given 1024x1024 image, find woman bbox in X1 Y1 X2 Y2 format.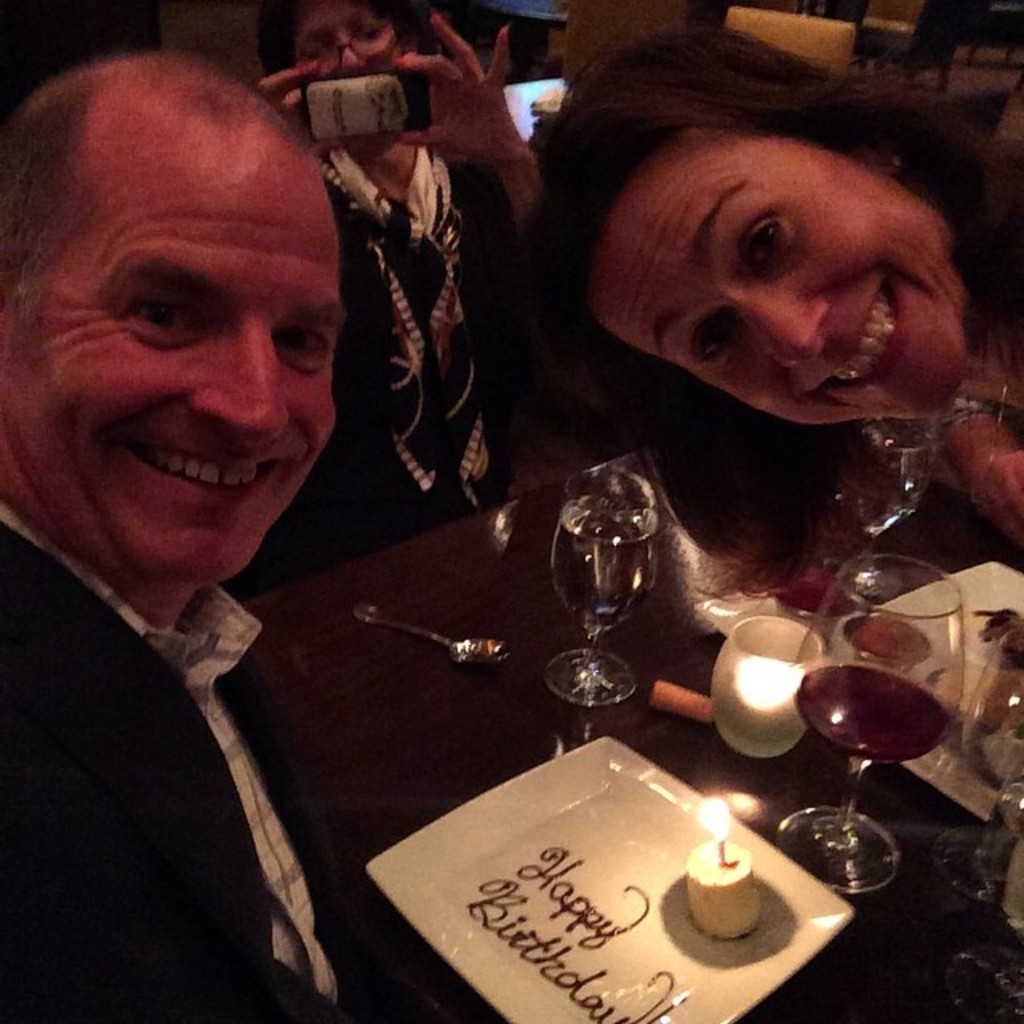
512 19 1022 533.
